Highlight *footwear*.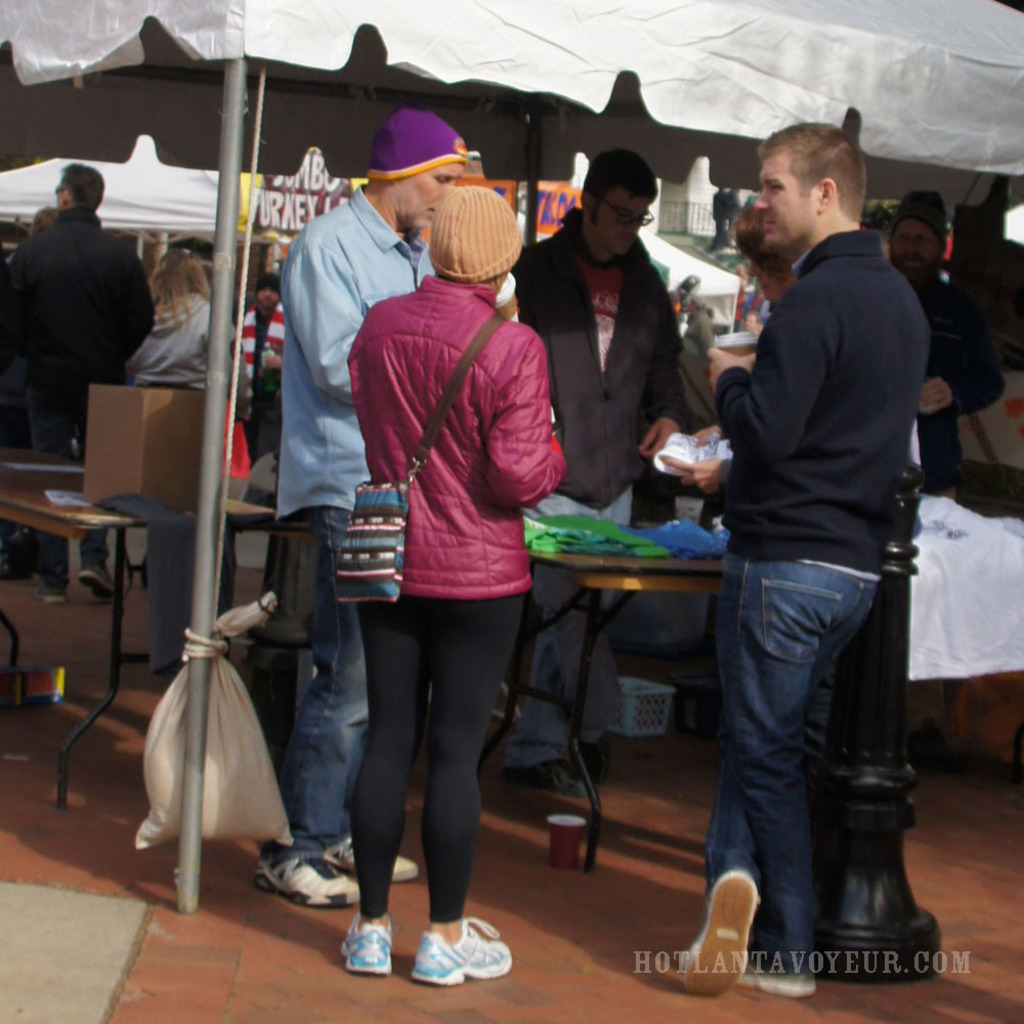
Highlighted region: box=[257, 840, 366, 914].
